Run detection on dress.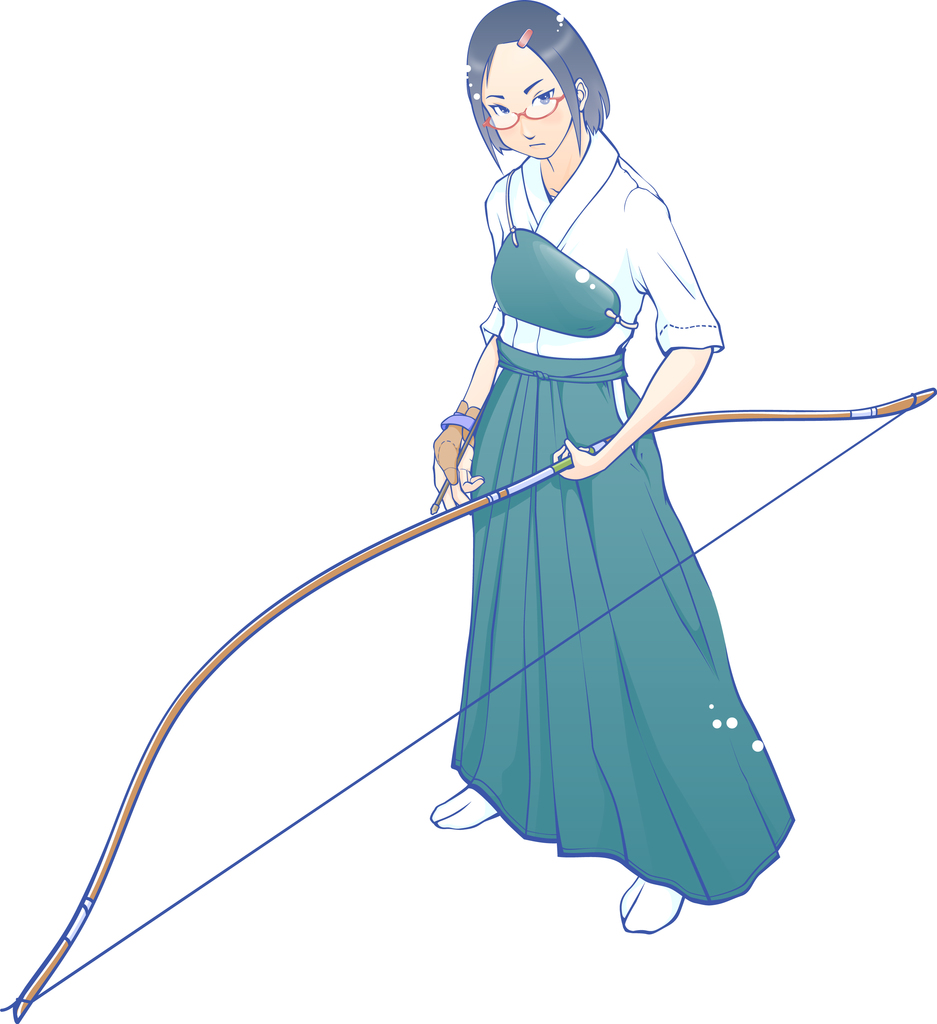
Result: {"left": 445, "top": 123, "right": 790, "bottom": 904}.
